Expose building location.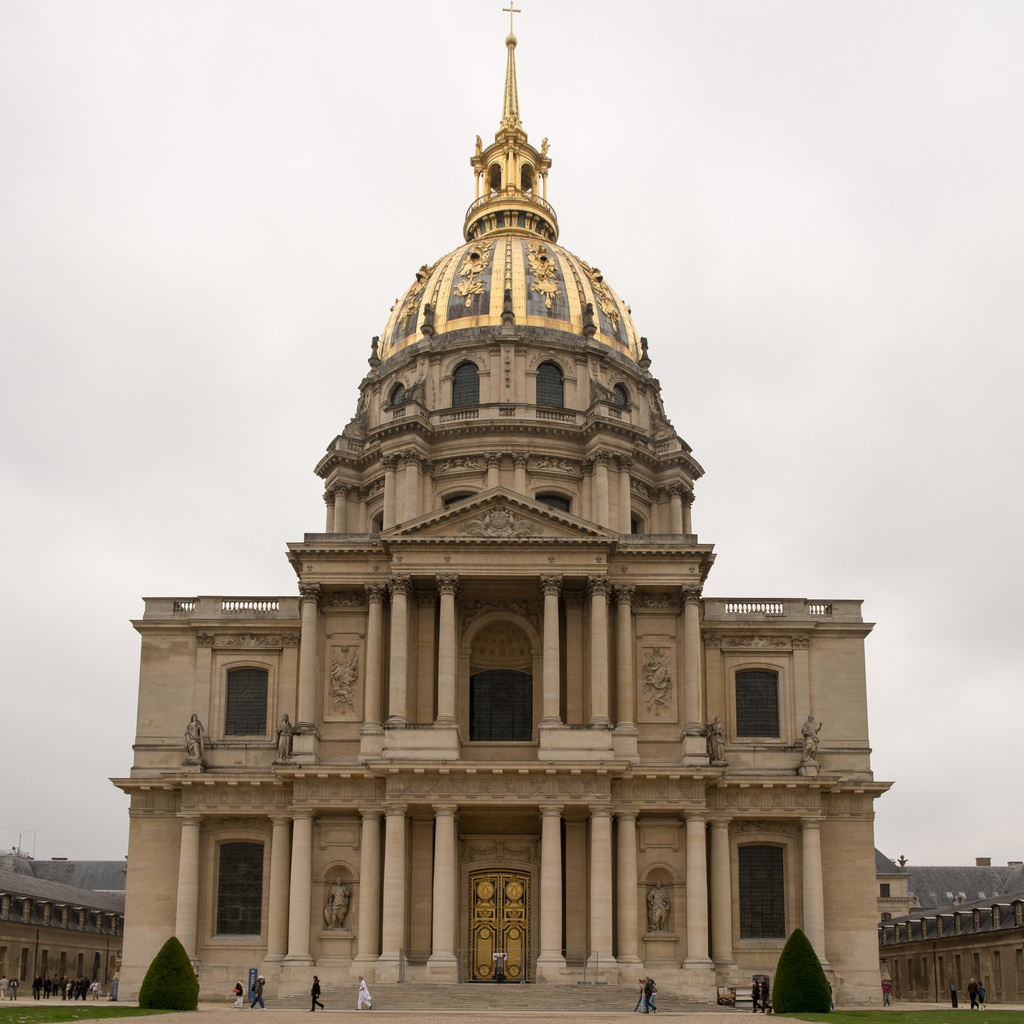
Exposed at bbox=(129, 7, 890, 1004).
